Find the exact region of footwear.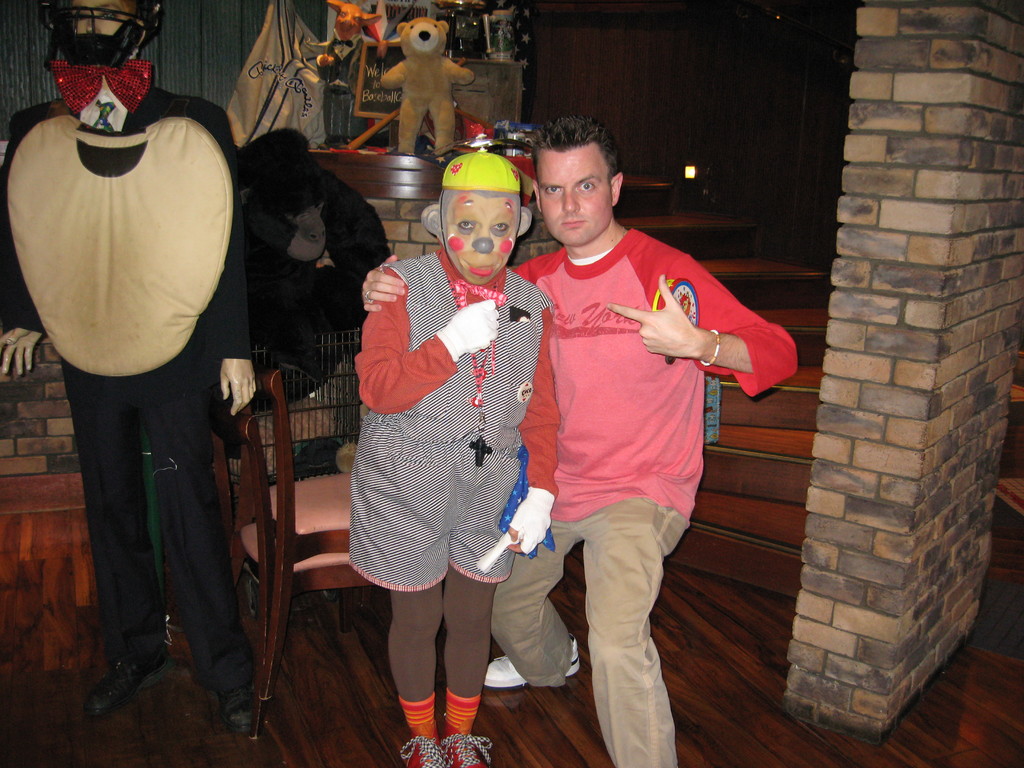
Exact region: <bbox>392, 732, 449, 767</bbox>.
